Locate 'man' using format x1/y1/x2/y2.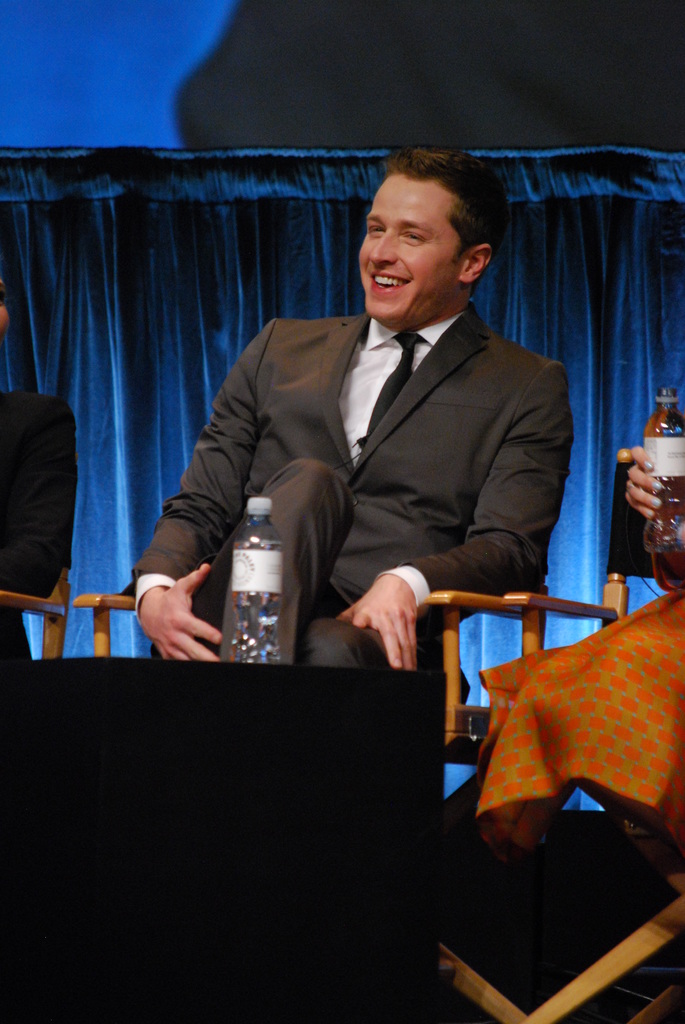
150/159/582/751.
